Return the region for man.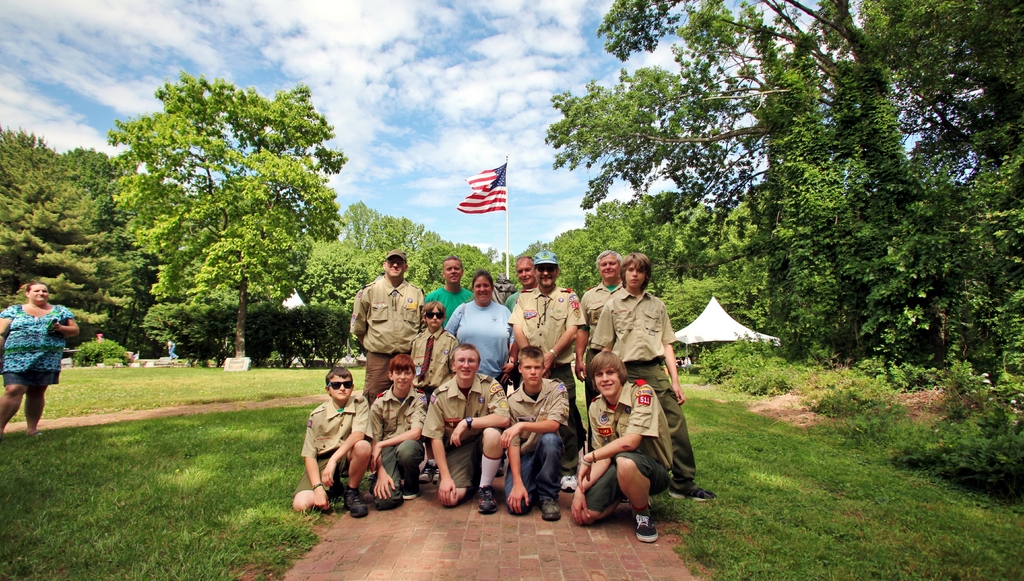
box=[346, 246, 428, 400].
